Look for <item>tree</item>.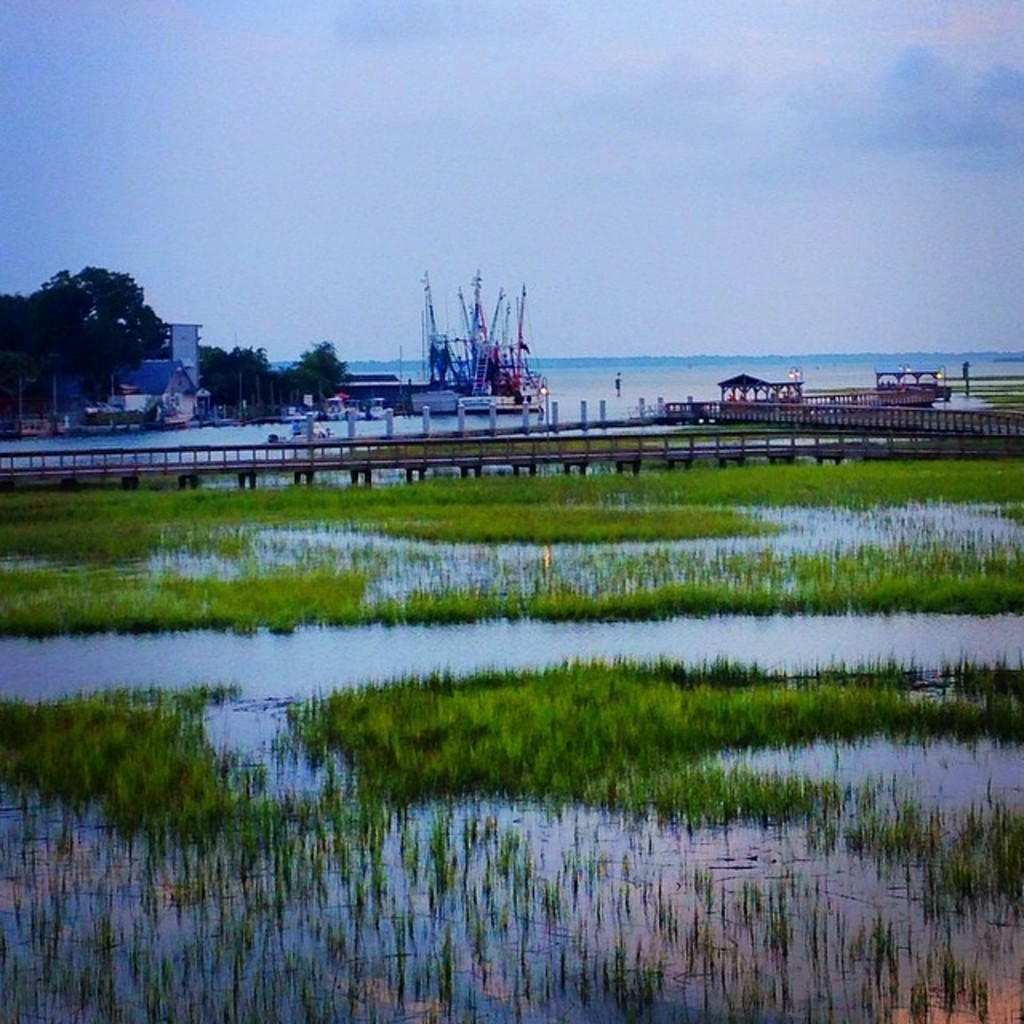
Found: box=[200, 338, 275, 406].
